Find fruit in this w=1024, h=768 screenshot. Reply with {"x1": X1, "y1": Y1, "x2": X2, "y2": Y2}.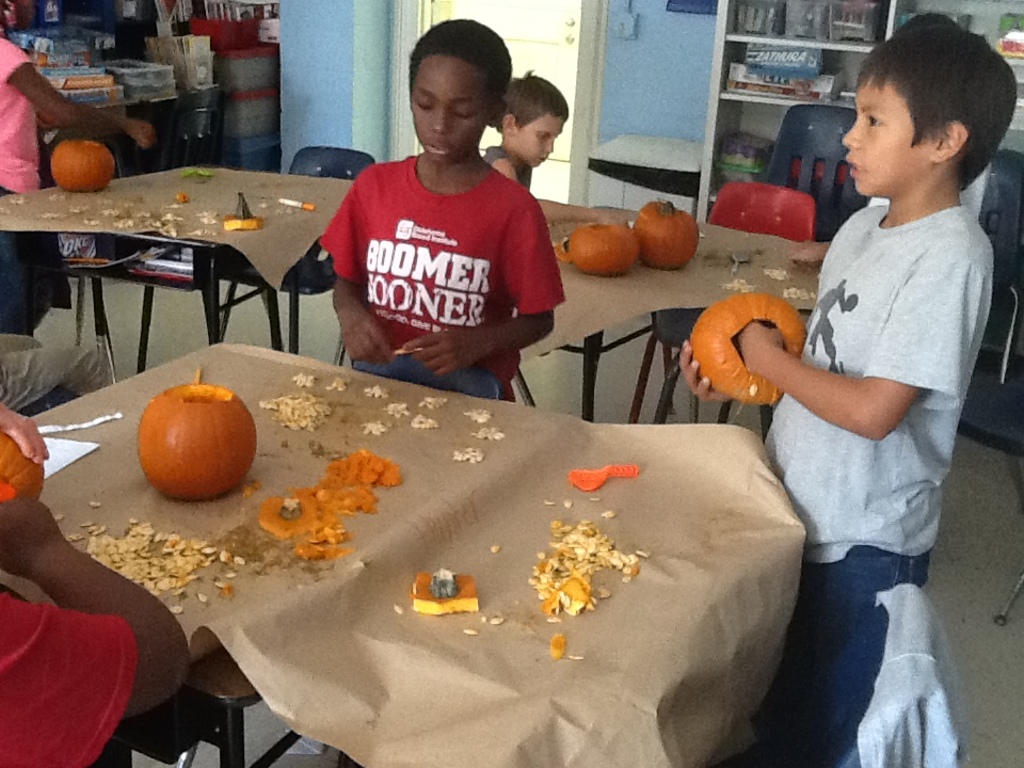
{"x1": 566, "y1": 220, "x2": 639, "y2": 279}.
